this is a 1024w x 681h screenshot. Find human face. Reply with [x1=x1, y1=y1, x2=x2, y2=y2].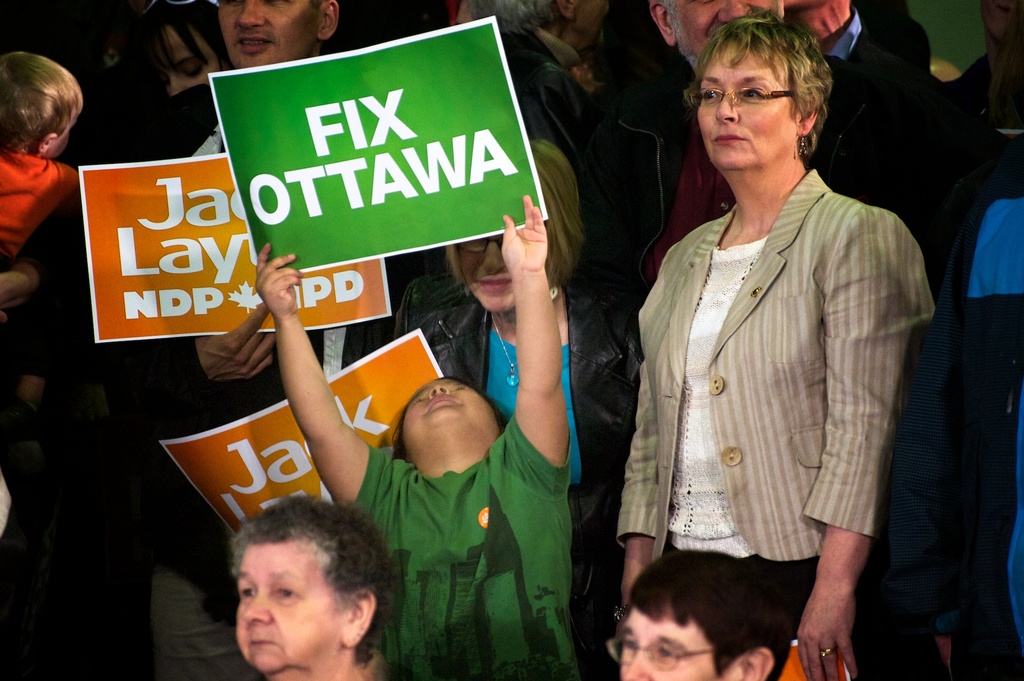
[x1=163, y1=29, x2=226, y2=95].
